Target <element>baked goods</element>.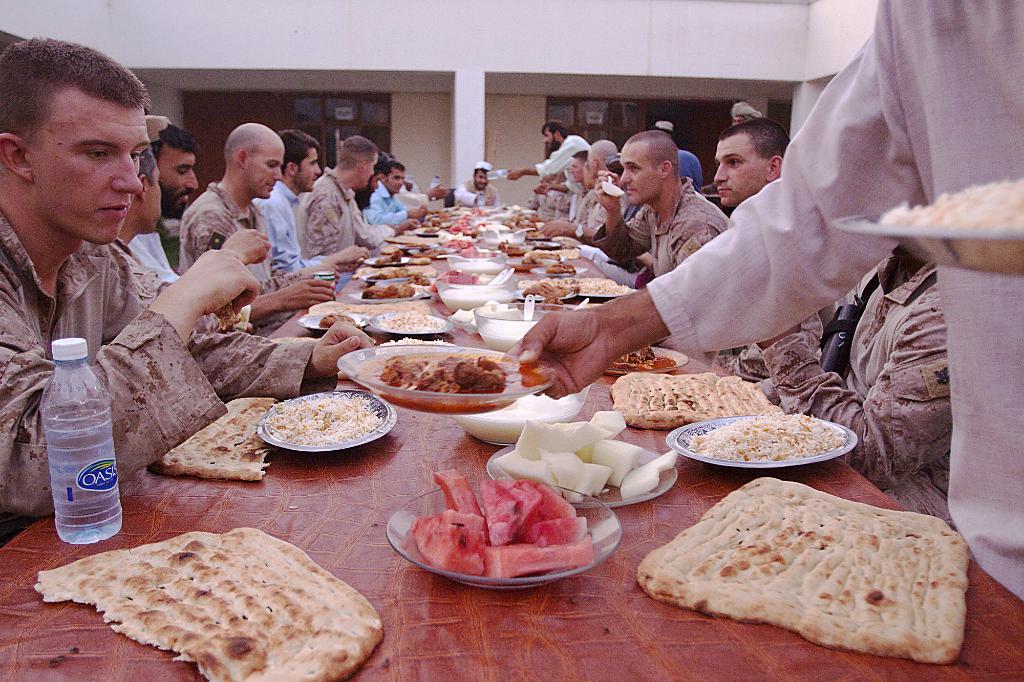
Target region: (left=33, top=525, right=384, bottom=681).
